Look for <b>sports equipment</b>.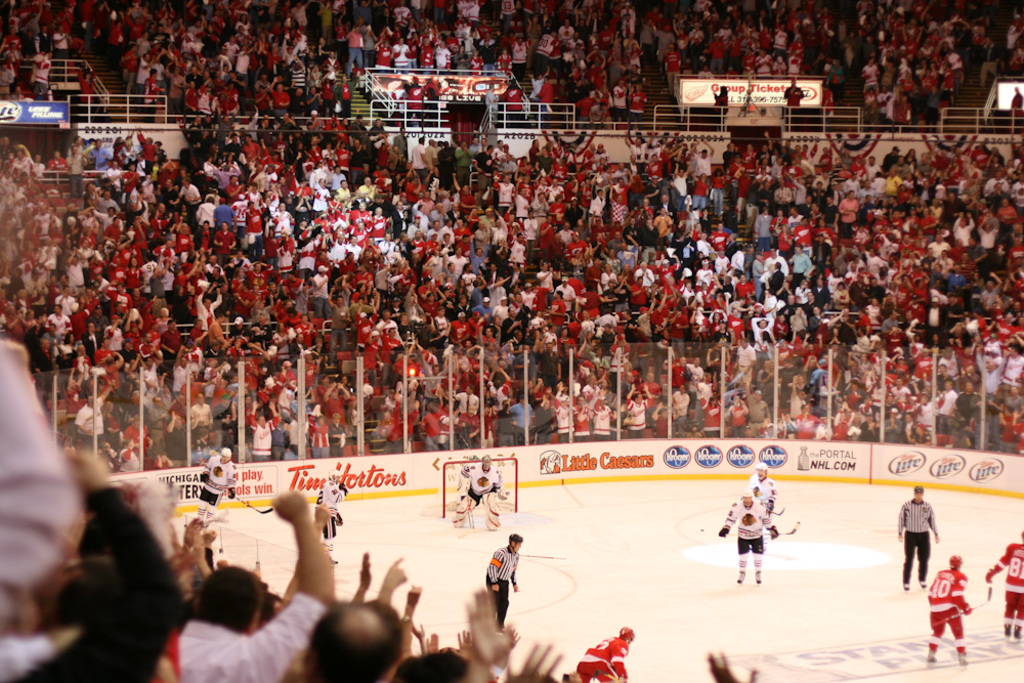
Found: 334,554,338,565.
